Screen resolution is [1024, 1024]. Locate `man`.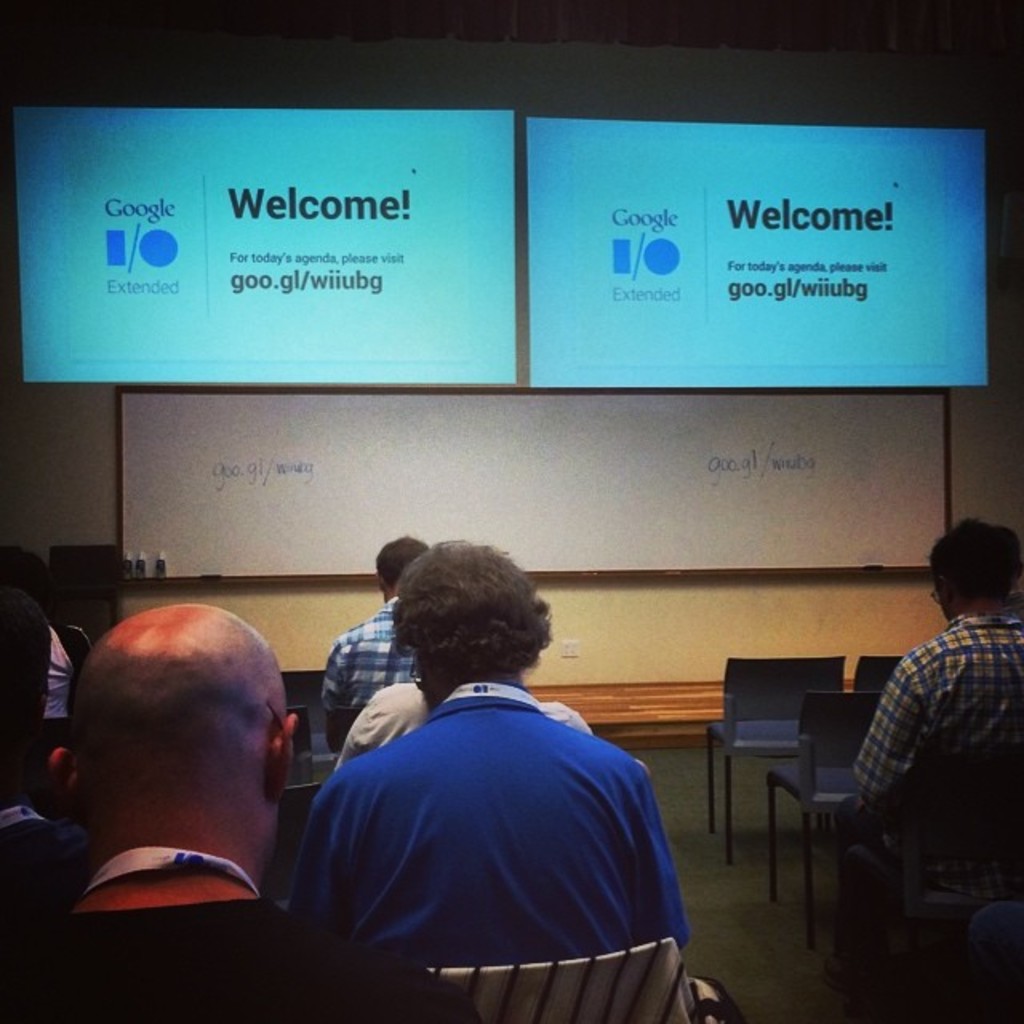
318,530,429,754.
